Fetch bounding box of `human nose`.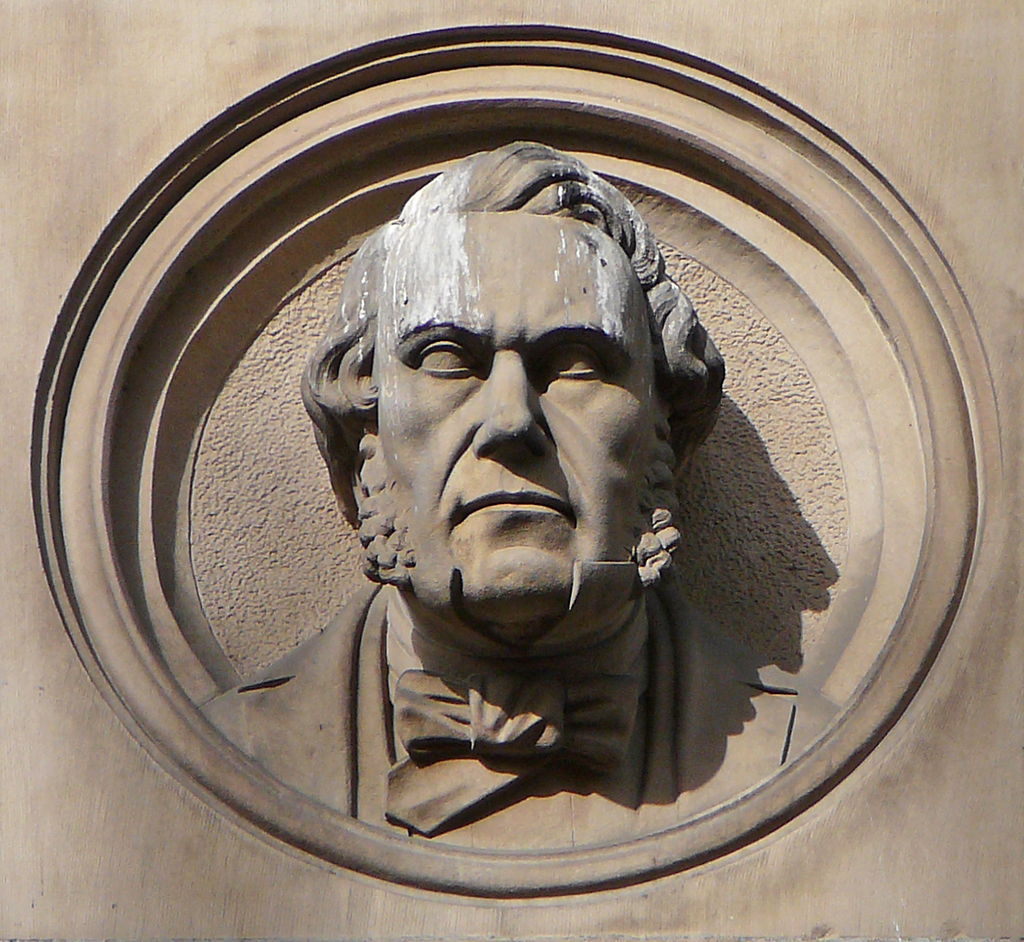
Bbox: BBox(464, 356, 555, 473).
